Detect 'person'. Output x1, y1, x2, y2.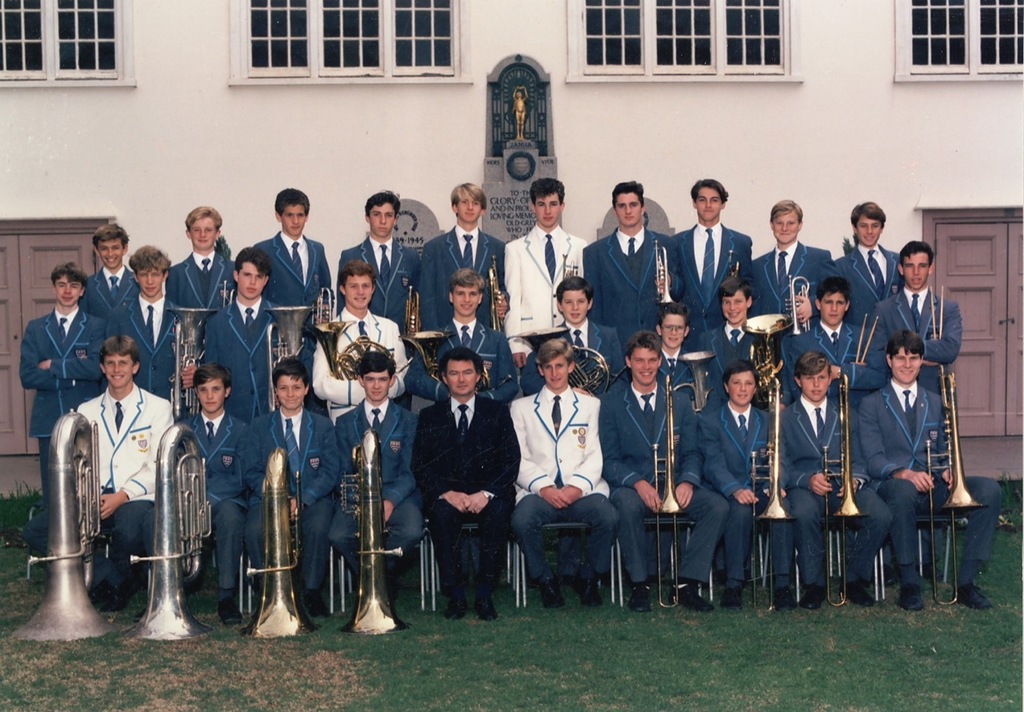
695, 278, 759, 398.
